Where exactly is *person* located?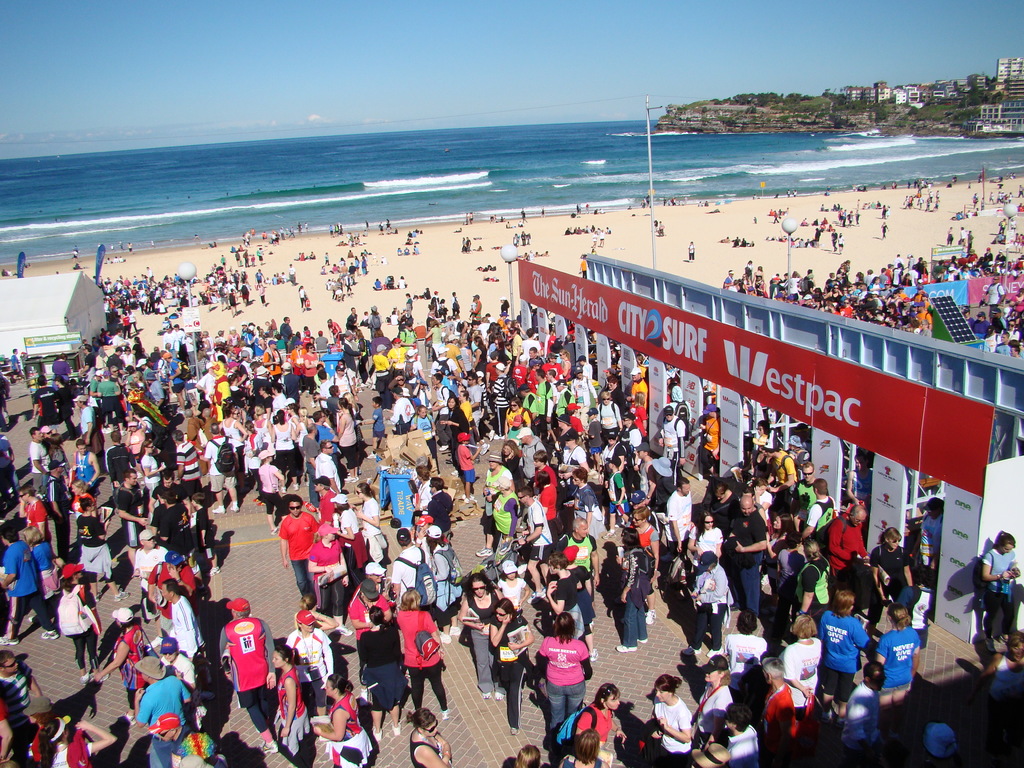
Its bounding box is box(218, 593, 268, 726).
